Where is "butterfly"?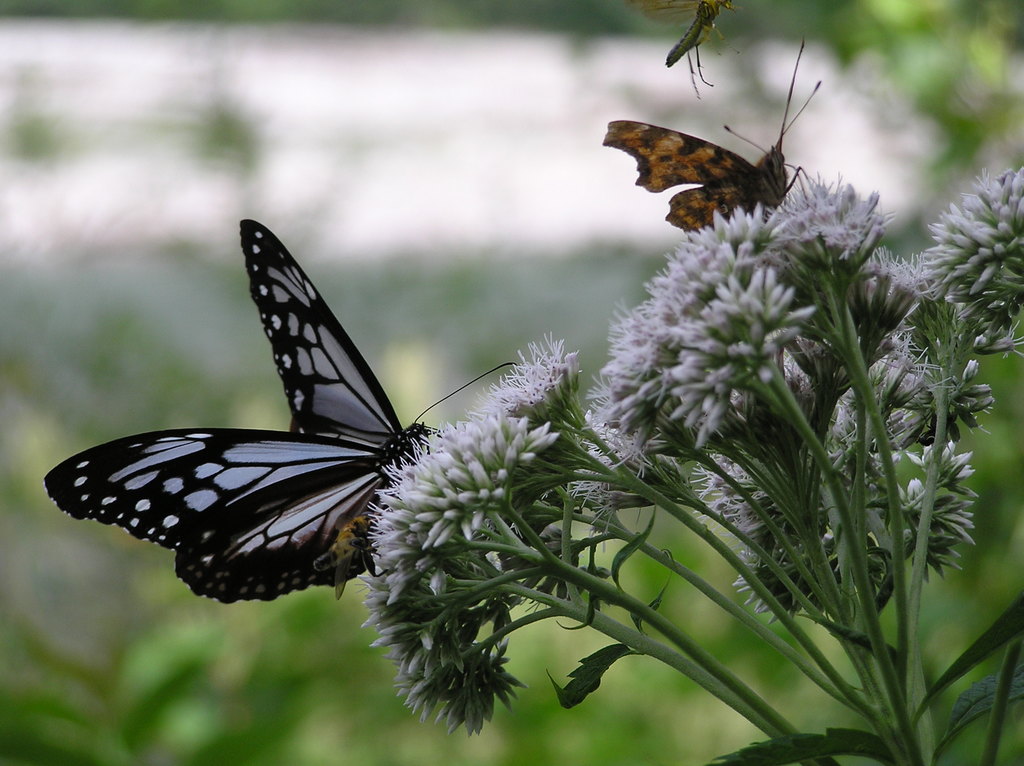
623 0 744 99.
